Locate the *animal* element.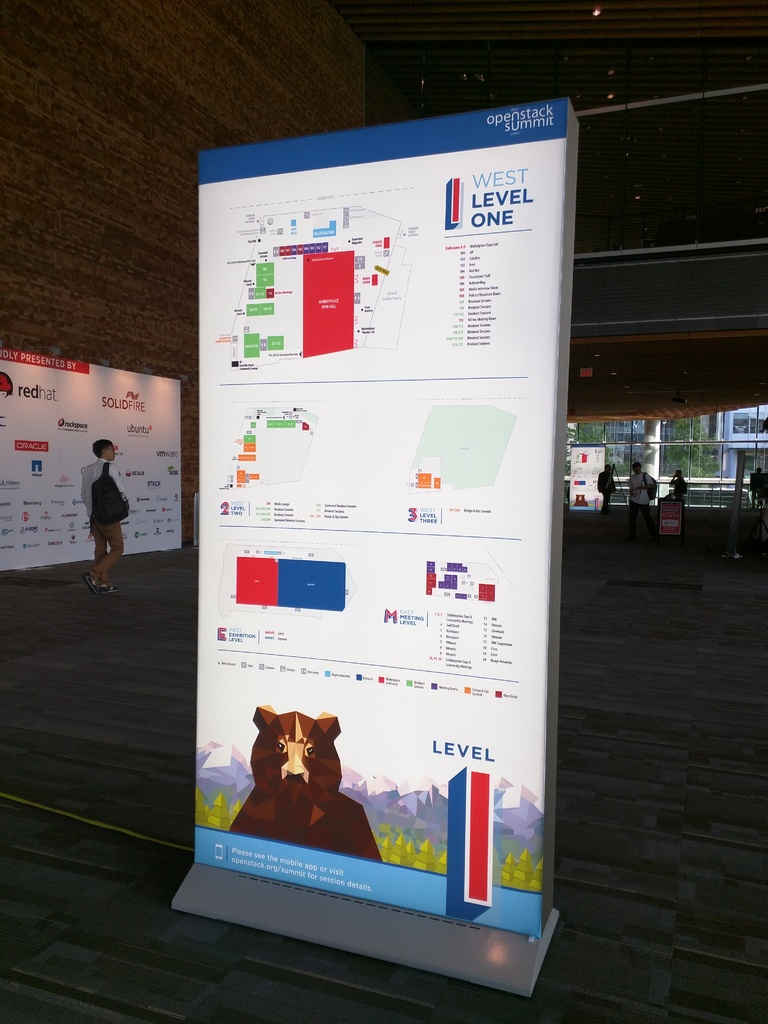
Element bbox: detection(230, 708, 390, 854).
